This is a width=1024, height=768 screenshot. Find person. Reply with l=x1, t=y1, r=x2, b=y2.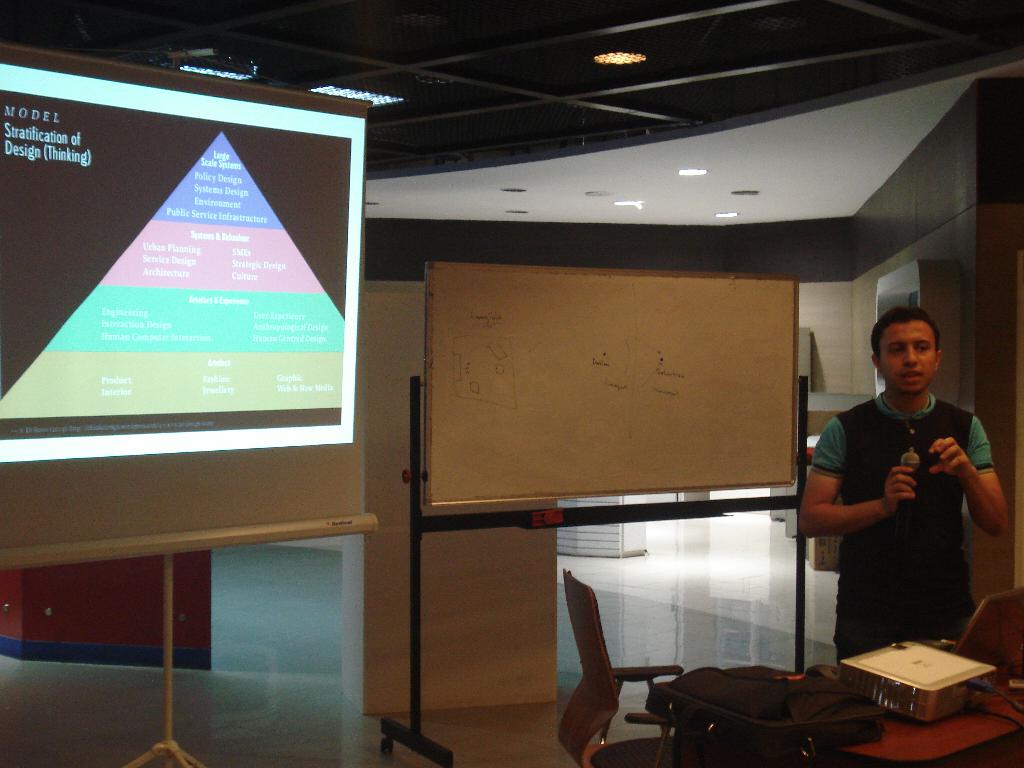
l=802, t=285, r=996, b=719.
